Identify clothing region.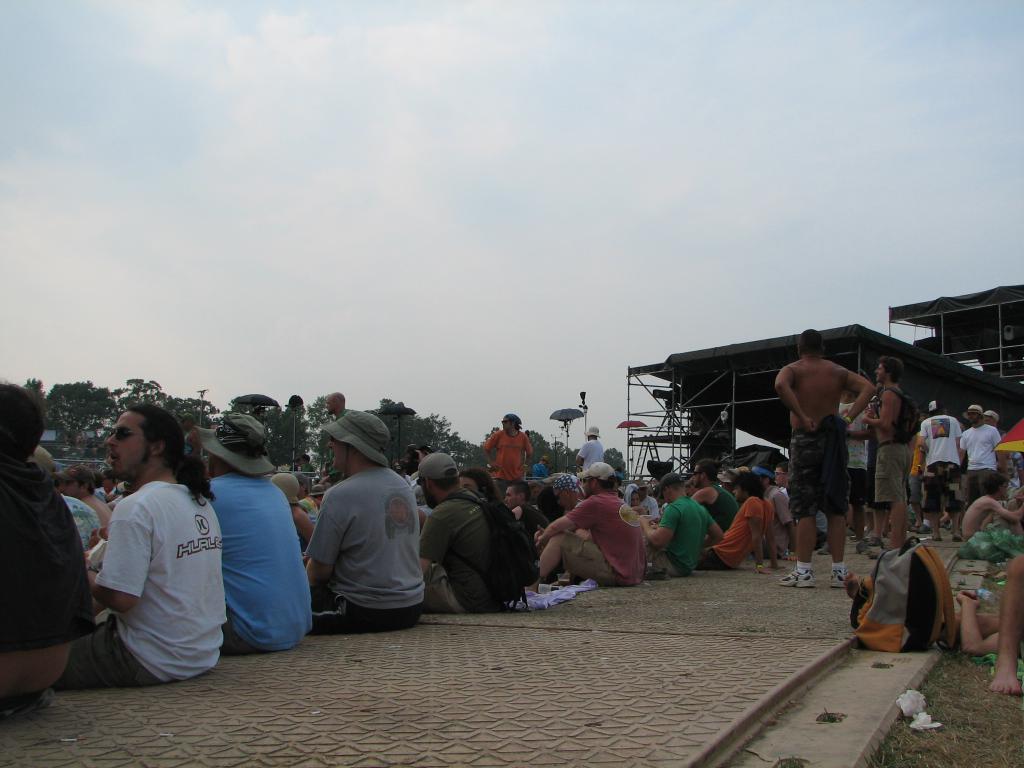
Region: bbox=(758, 482, 793, 525).
